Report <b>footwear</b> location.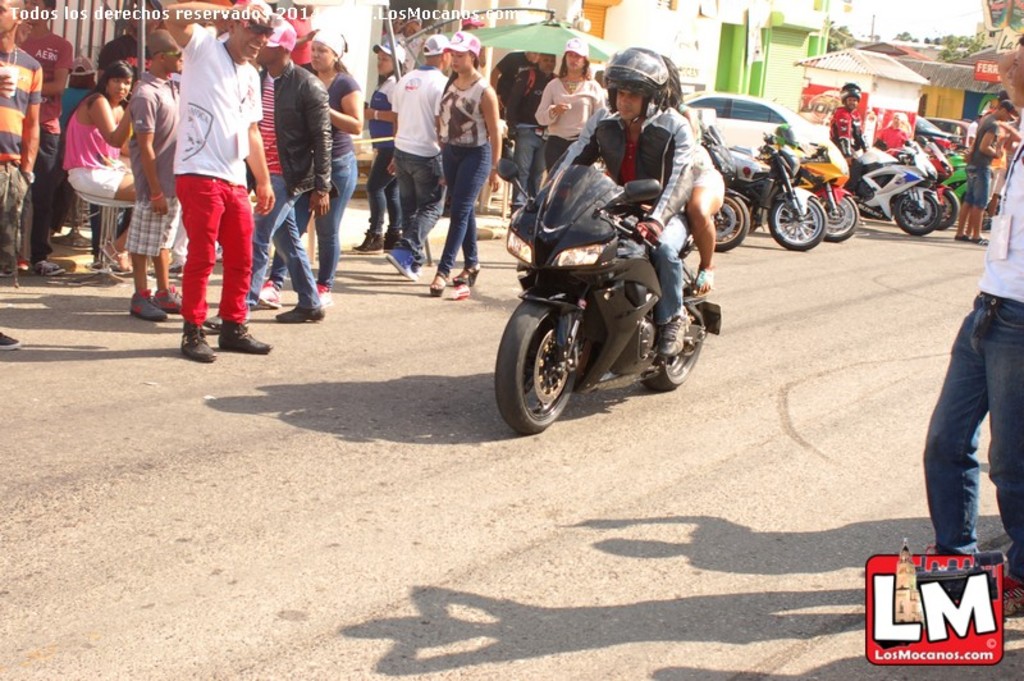
Report: BBox(1000, 576, 1023, 614).
